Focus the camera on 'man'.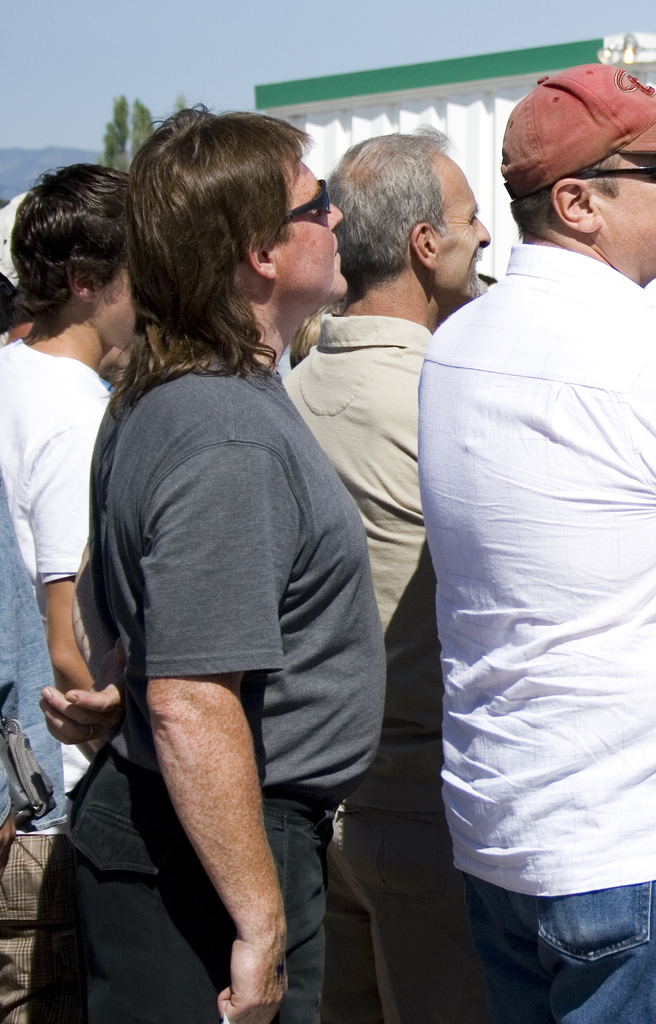
Focus region: (283, 122, 487, 1023).
